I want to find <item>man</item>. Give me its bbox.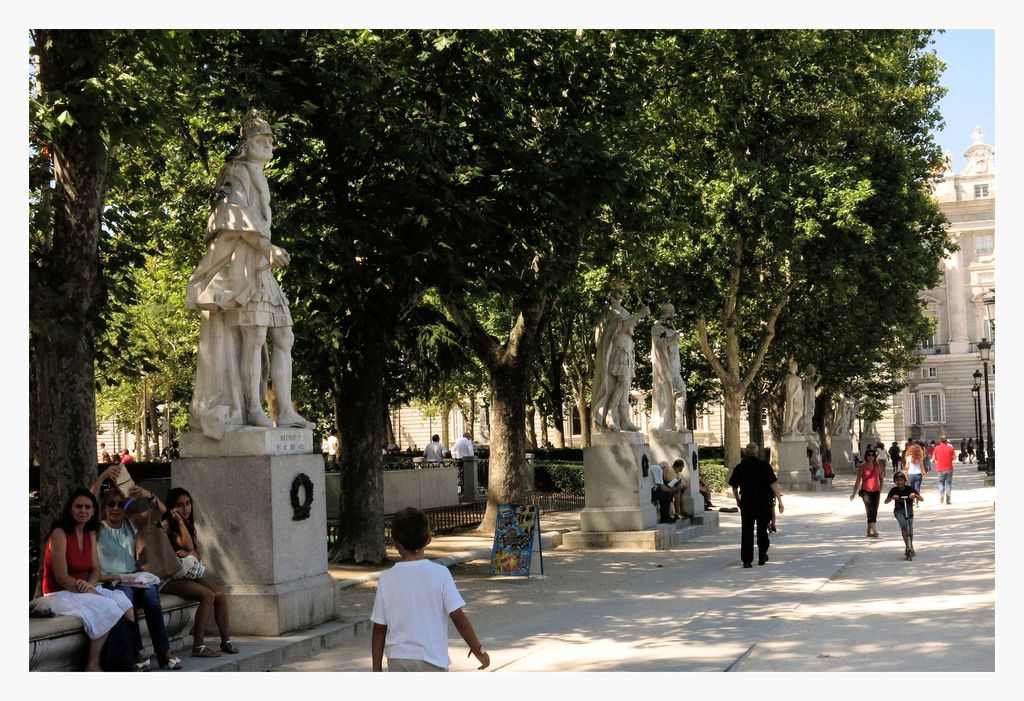
(184, 111, 314, 428).
